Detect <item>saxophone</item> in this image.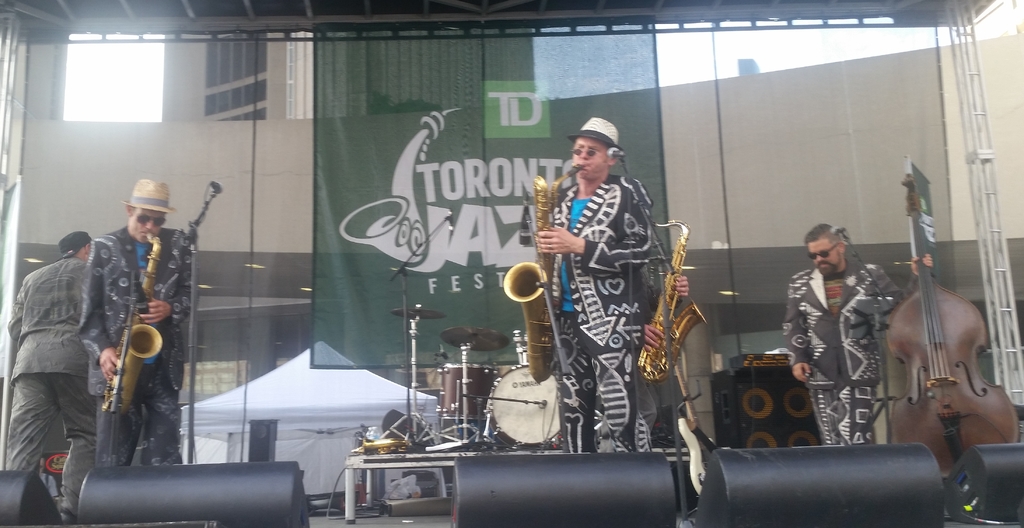
Detection: l=86, t=248, r=170, b=431.
